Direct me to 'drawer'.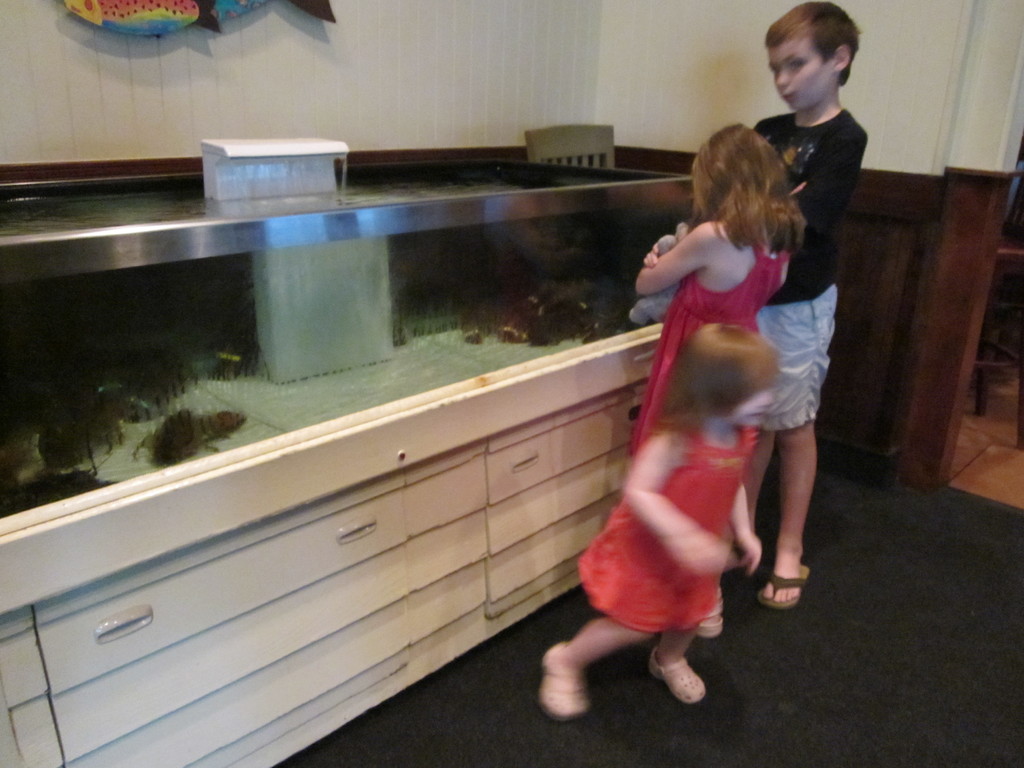
Direction: rect(486, 440, 628, 556).
